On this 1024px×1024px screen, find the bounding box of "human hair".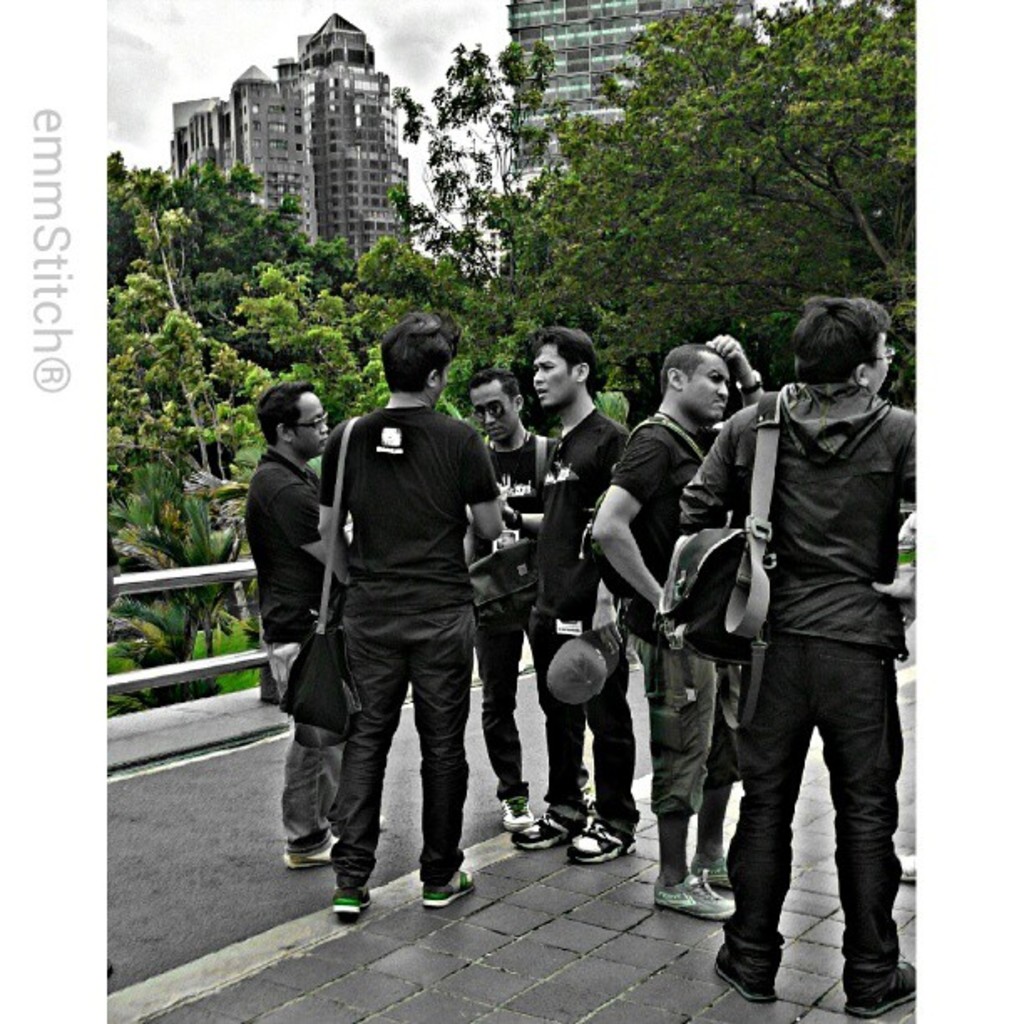
Bounding box: 378/306/453/400.
